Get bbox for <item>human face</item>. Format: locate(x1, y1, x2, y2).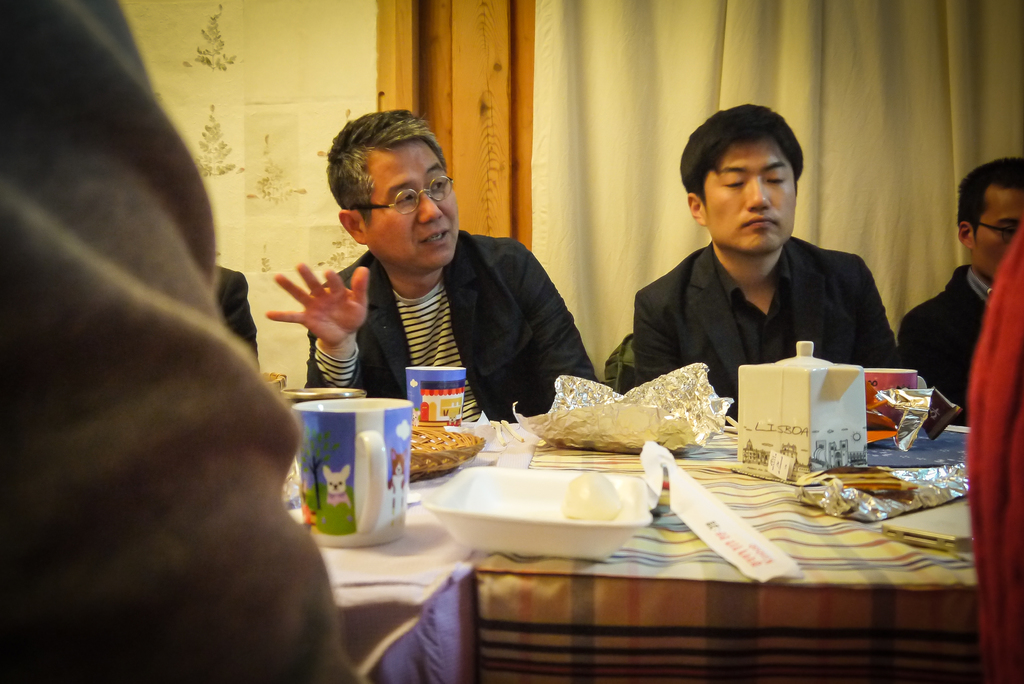
locate(701, 129, 797, 254).
